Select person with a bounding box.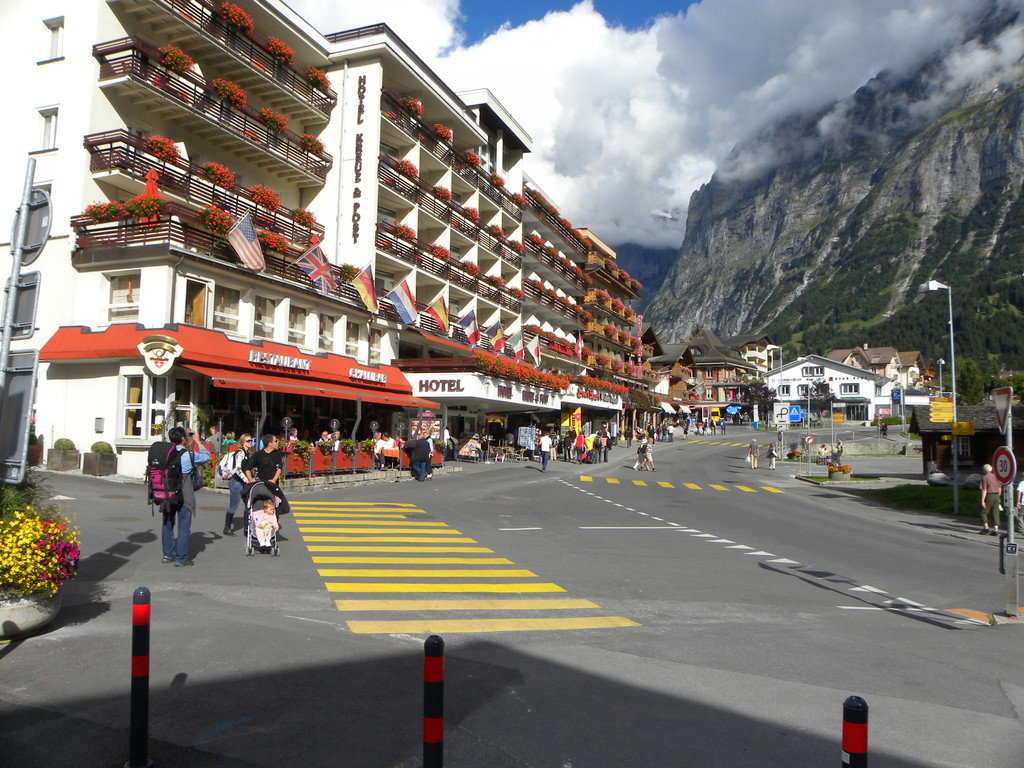
x1=365, y1=428, x2=388, y2=469.
